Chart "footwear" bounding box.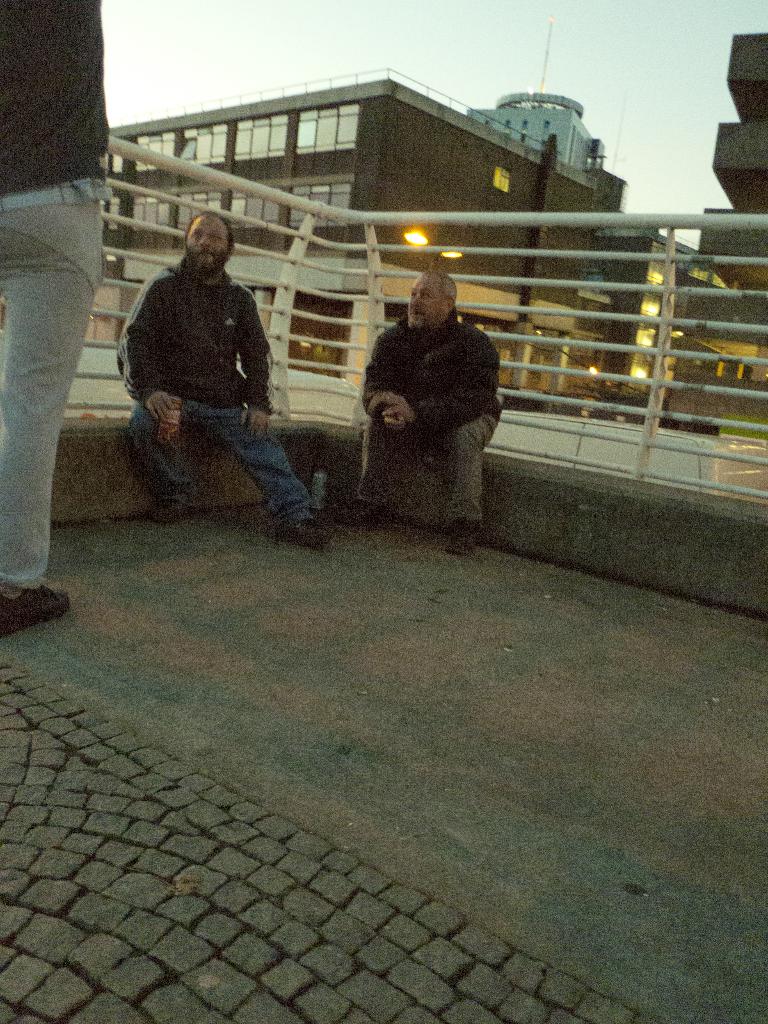
Charted: 275 518 336 550.
